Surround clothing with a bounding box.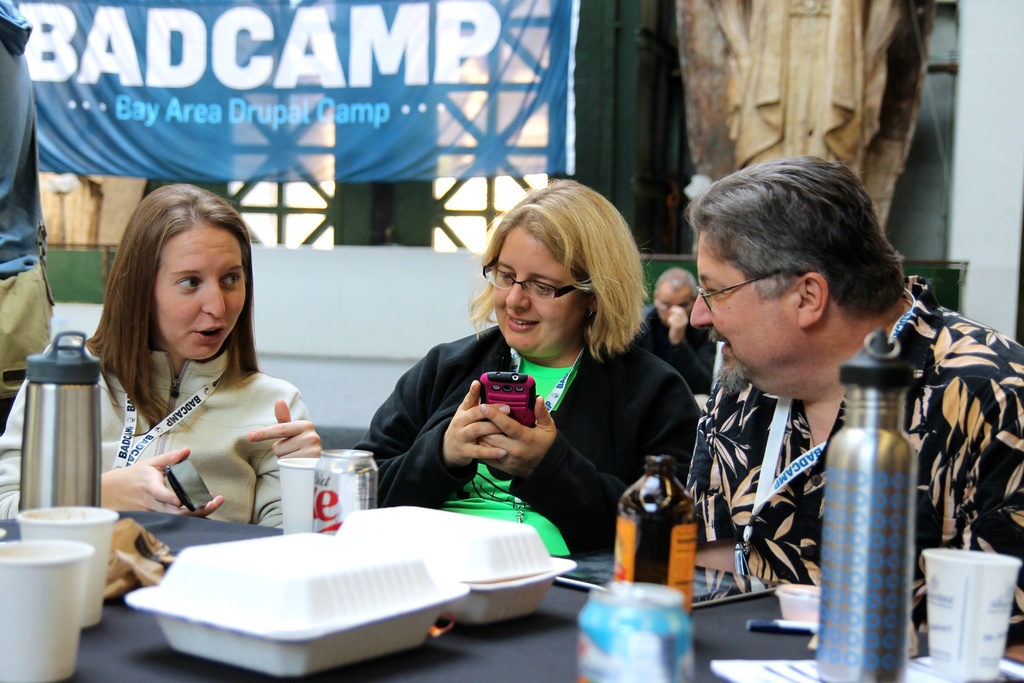
crop(705, 273, 1023, 646).
